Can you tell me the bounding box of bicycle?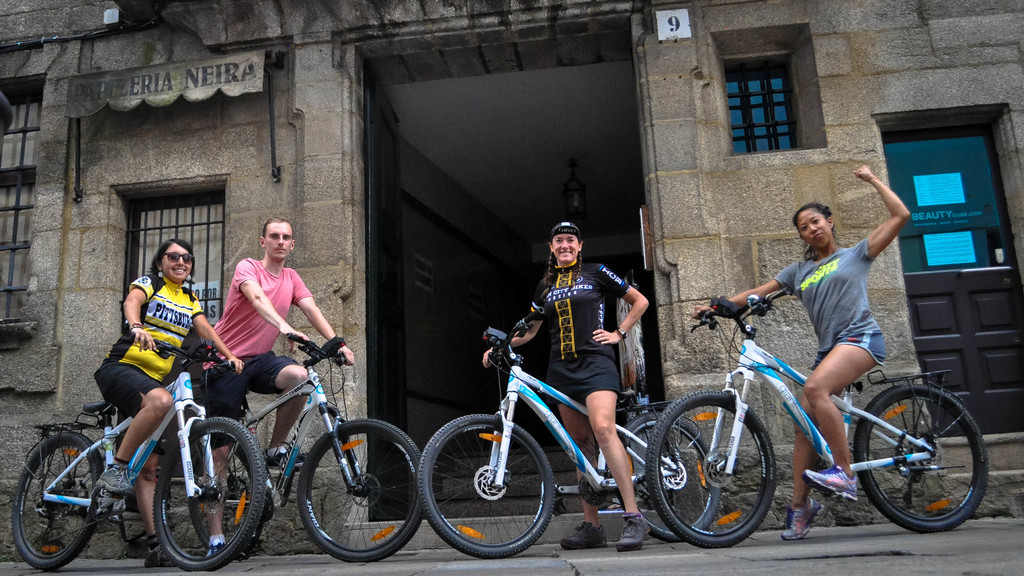
region(187, 330, 426, 566).
